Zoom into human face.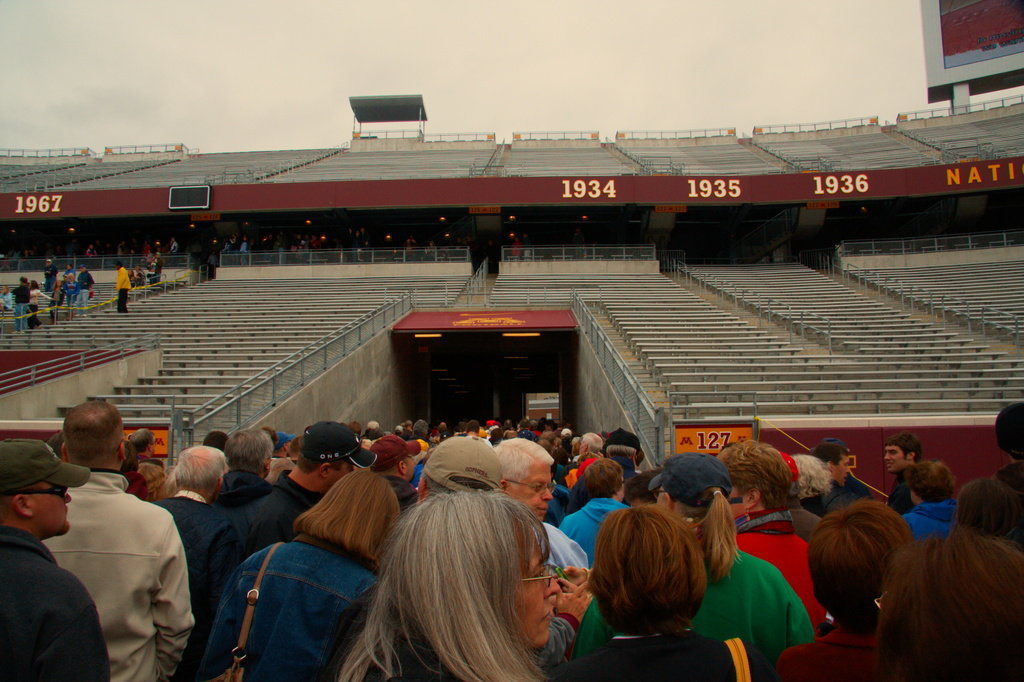
Zoom target: 885, 443, 906, 472.
